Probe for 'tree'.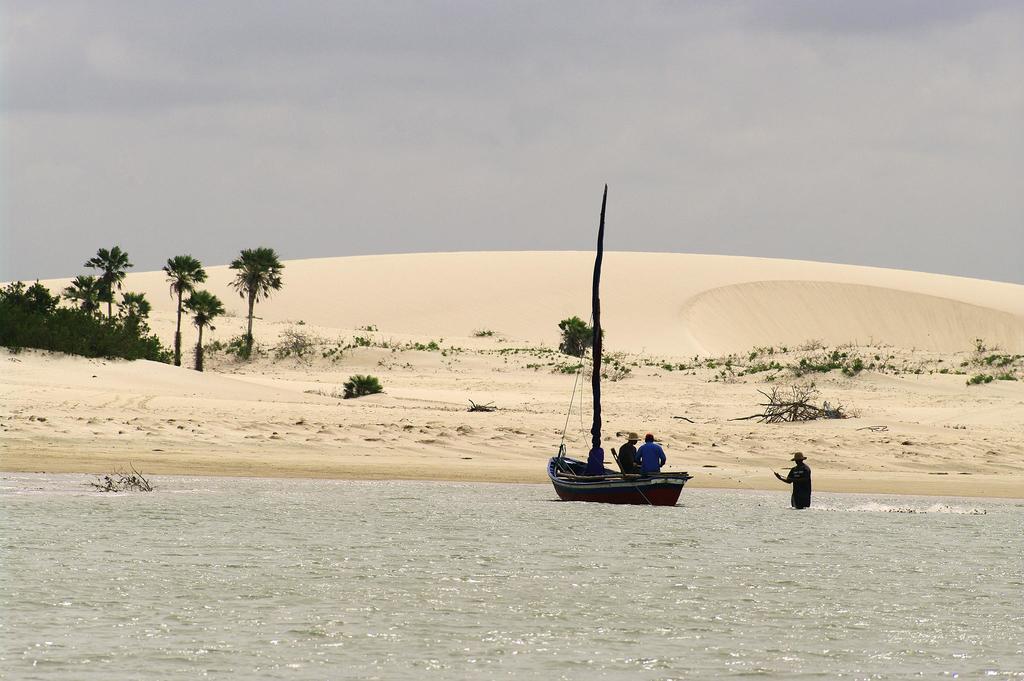
Probe result: bbox=(163, 250, 209, 366).
